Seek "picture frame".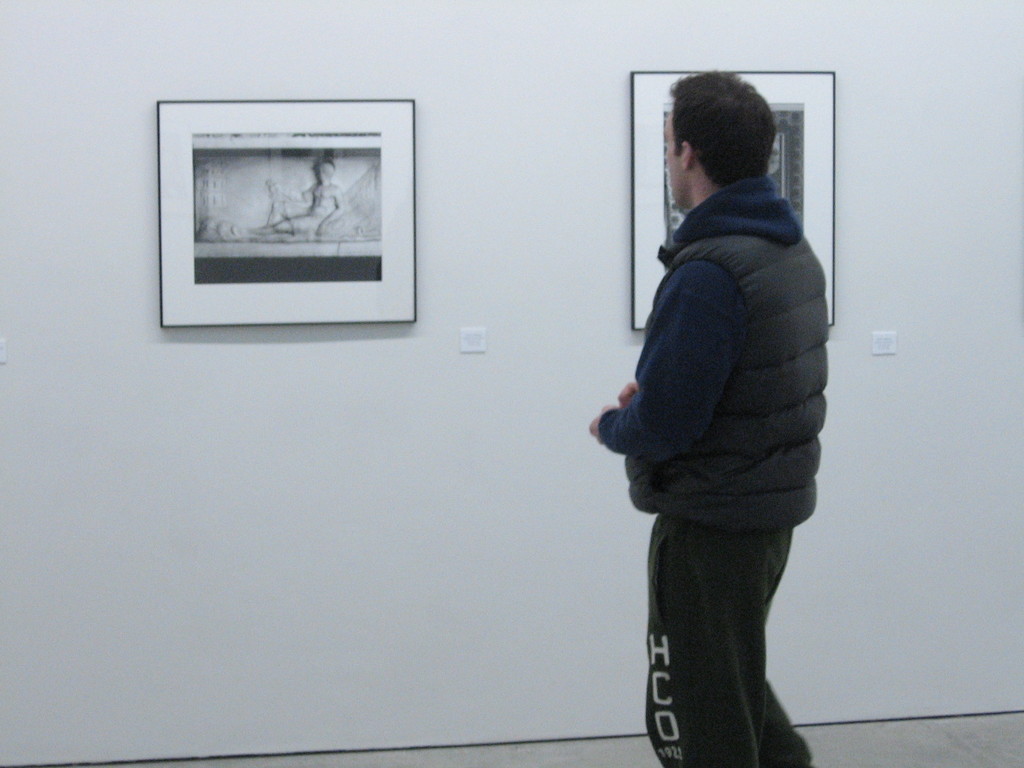
bbox=[630, 67, 834, 329].
